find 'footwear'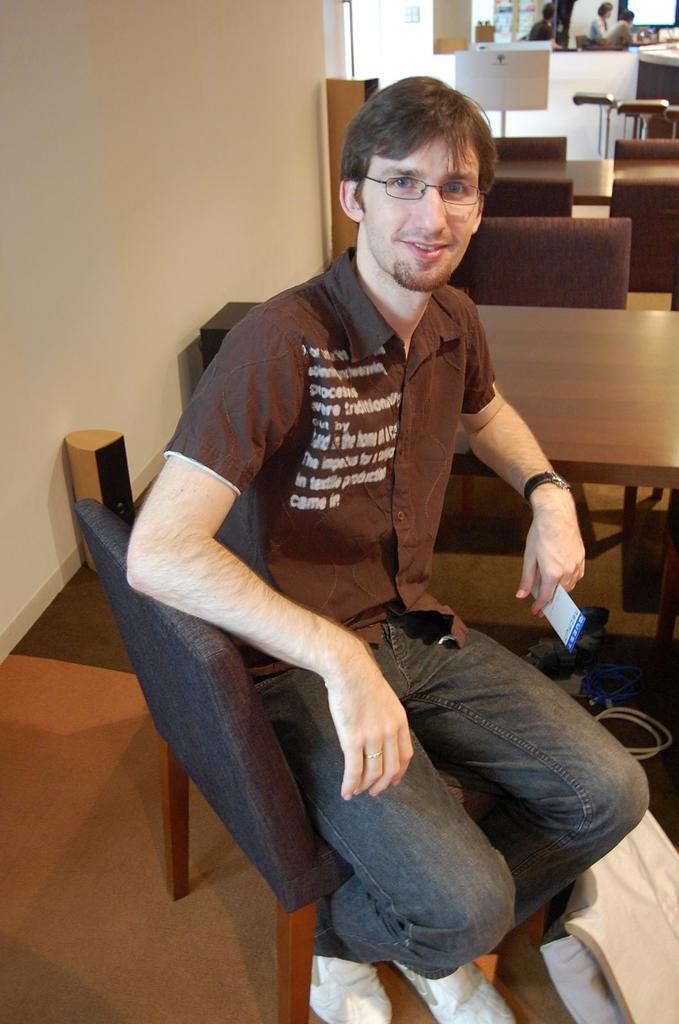
left=309, top=953, right=394, bottom=1023
